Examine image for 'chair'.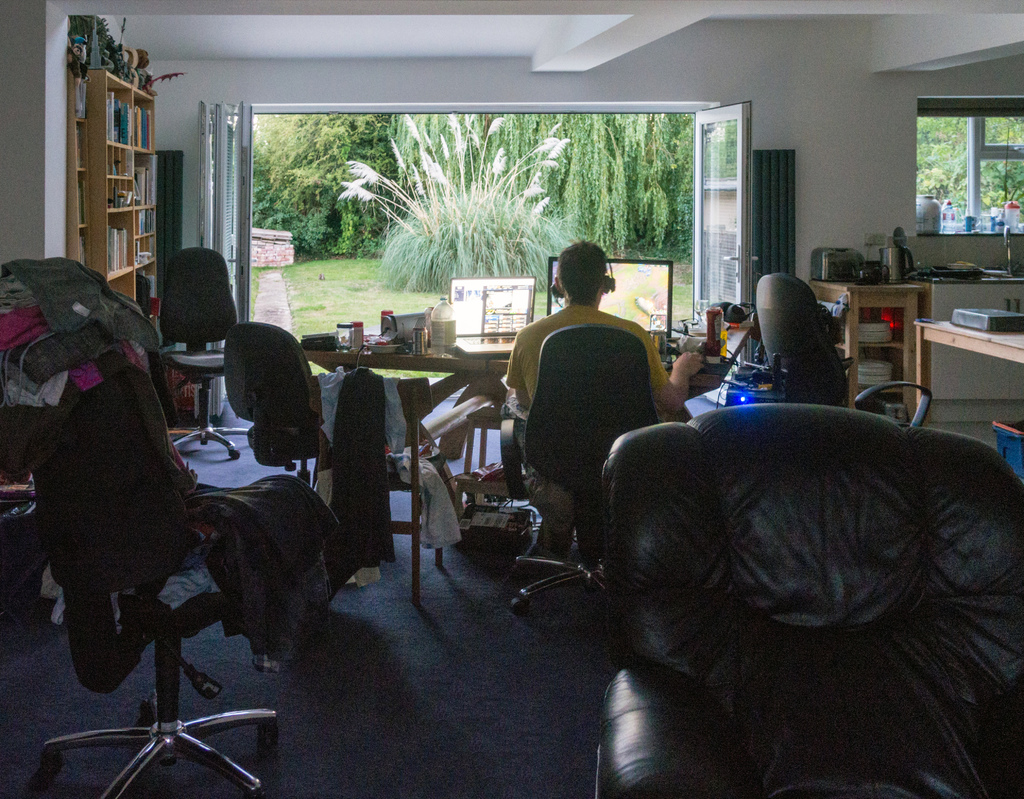
Examination result: 750:271:828:400.
